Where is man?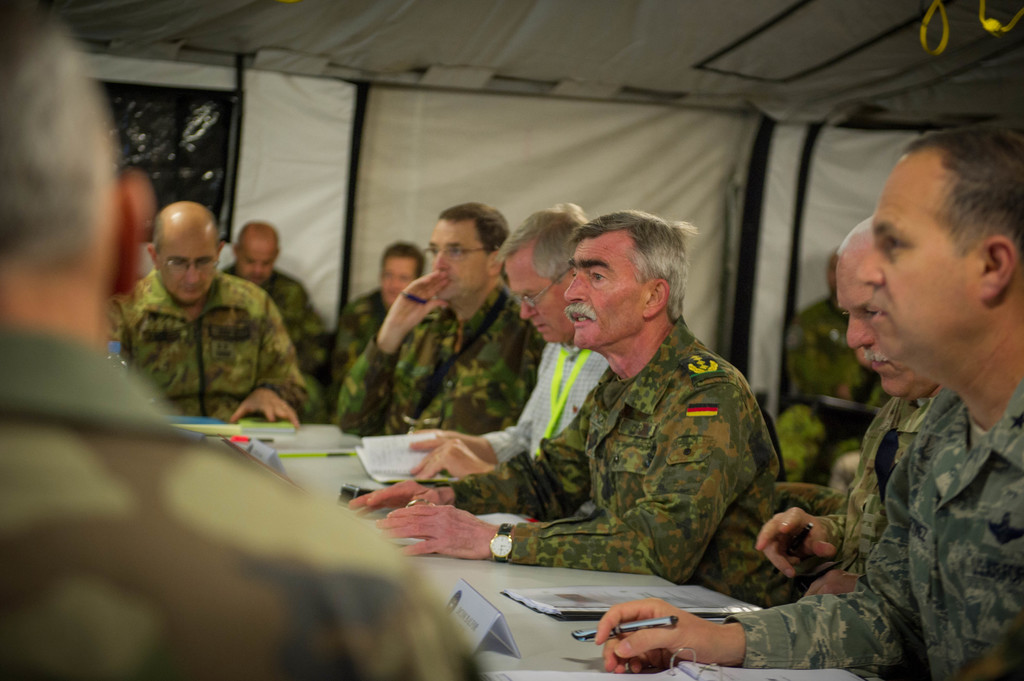
BBox(111, 200, 309, 429).
